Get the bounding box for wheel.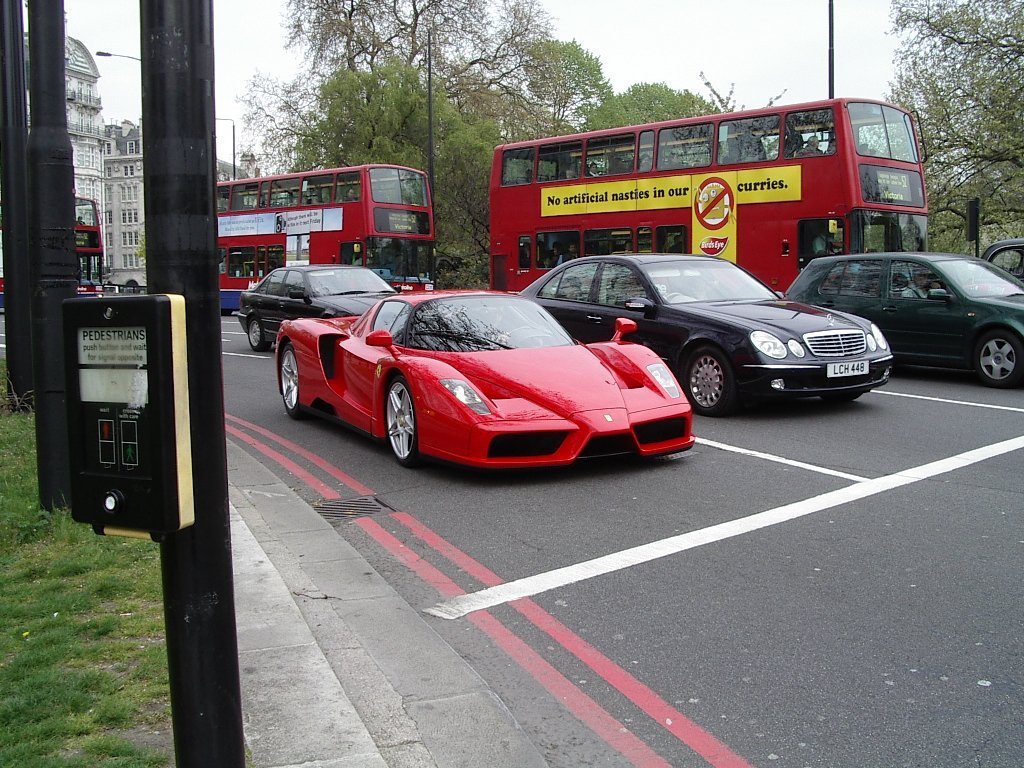
(370,362,417,474).
